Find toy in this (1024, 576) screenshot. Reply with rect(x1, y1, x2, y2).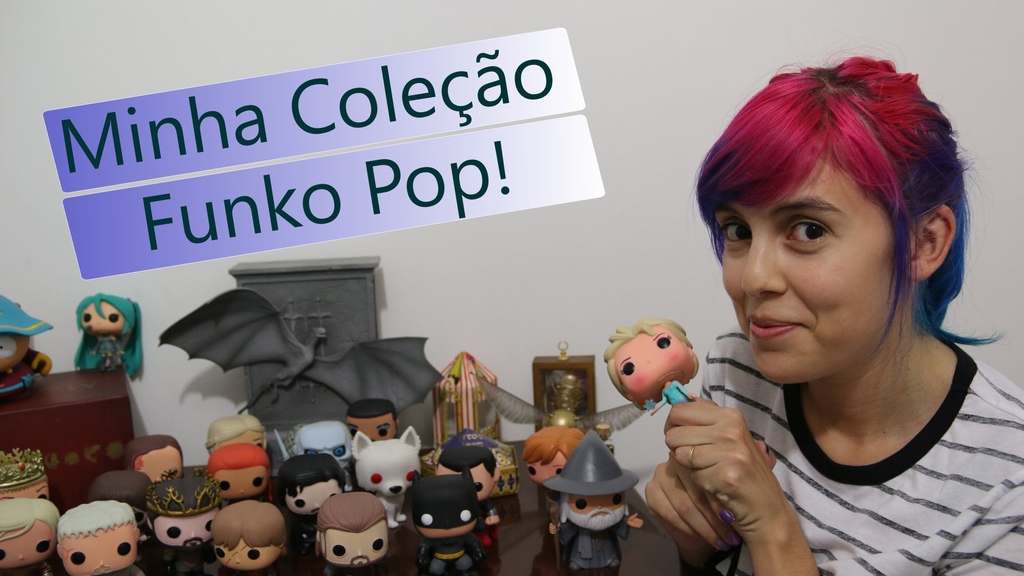
rect(271, 428, 358, 472).
